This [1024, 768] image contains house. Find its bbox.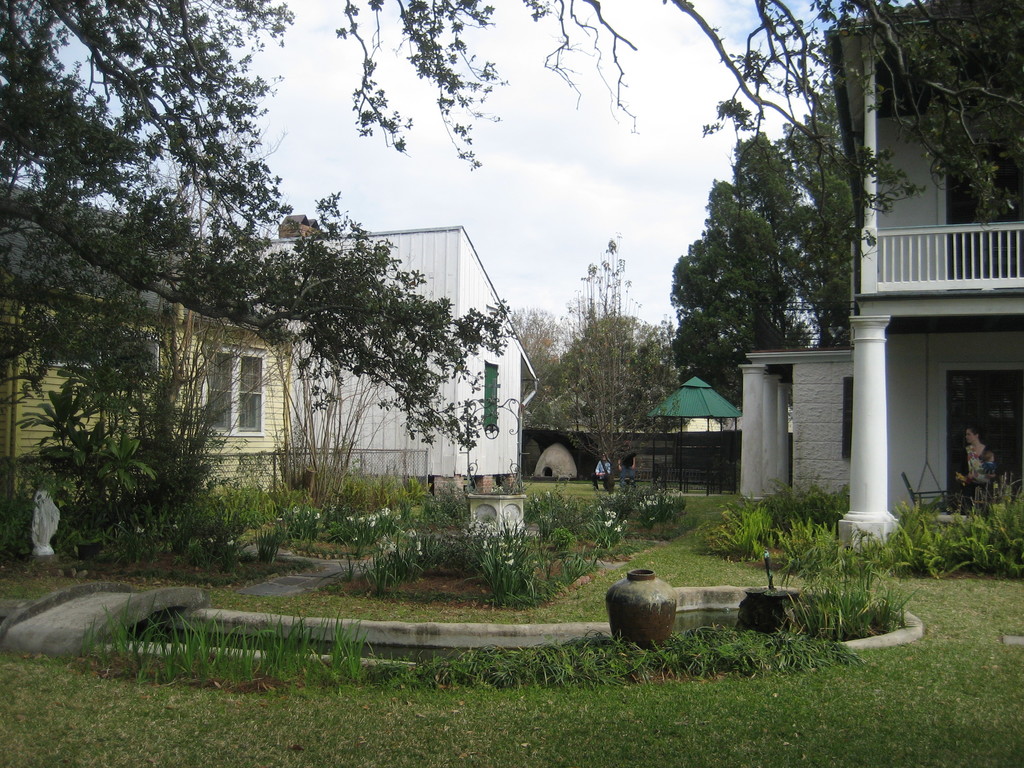
<box>0,176,292,495</box>.
